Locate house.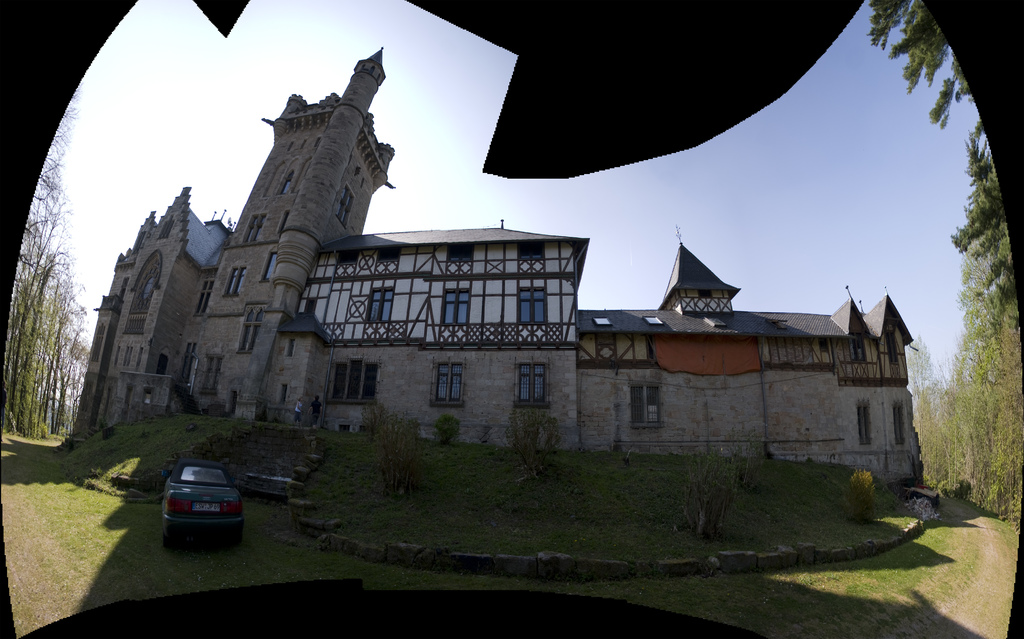
Bounding box: left=86, top=45, right=917, bottom=443.
